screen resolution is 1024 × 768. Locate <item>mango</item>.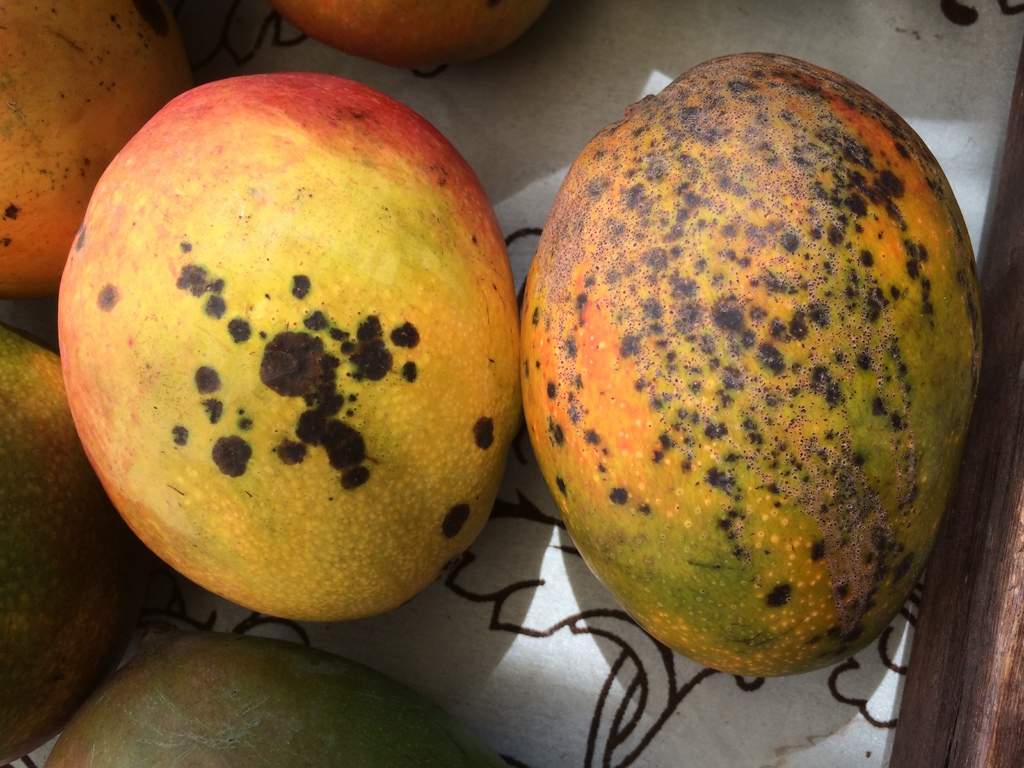
crop(277, 0, 546, 76).
